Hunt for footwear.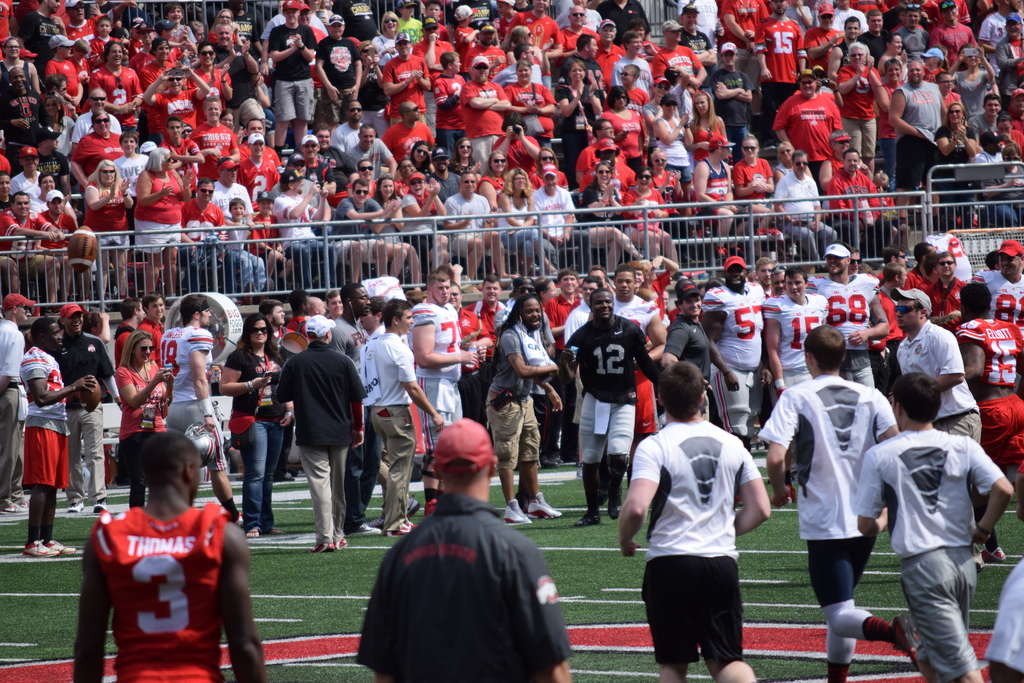
Hunted down at (577,514,605,527).
